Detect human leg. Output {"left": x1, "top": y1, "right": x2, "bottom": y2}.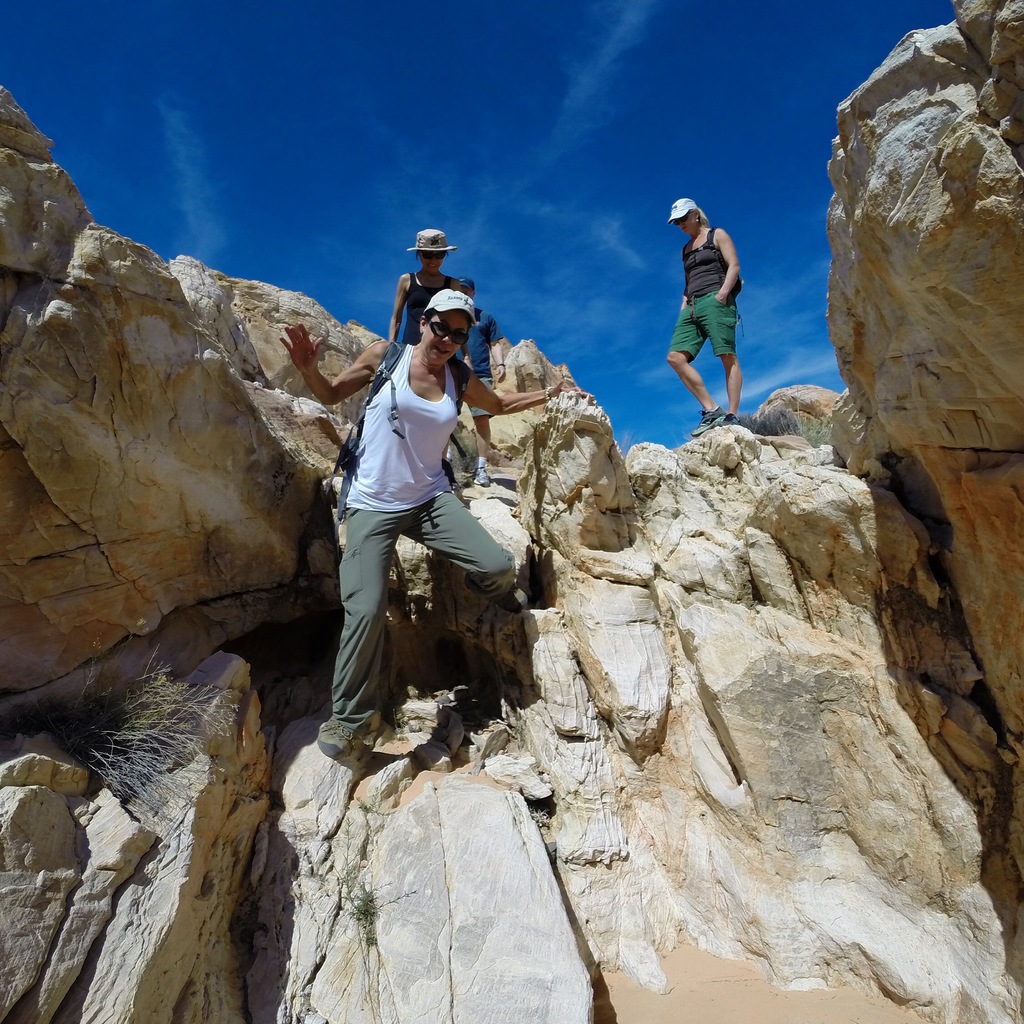
{"left": 317, "top": 483, "right": 404, "bottom": 758}.
